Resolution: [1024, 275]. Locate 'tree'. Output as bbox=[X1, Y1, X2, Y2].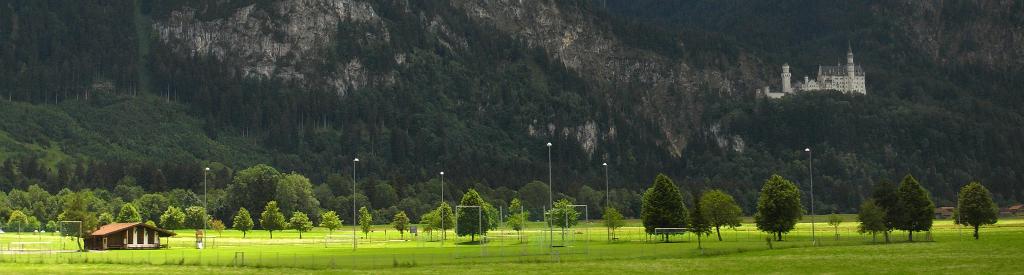
bbox=[455, 187, 494, 247].
